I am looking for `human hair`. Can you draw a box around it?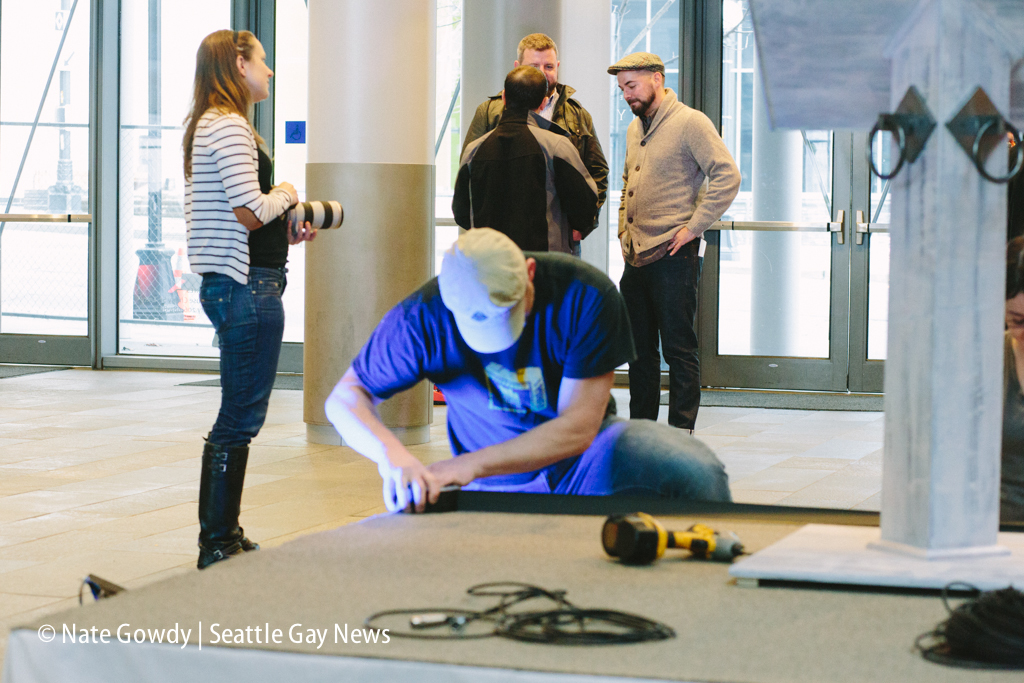
Sure, the bounding box is box=[178, 26, 259, 139].
